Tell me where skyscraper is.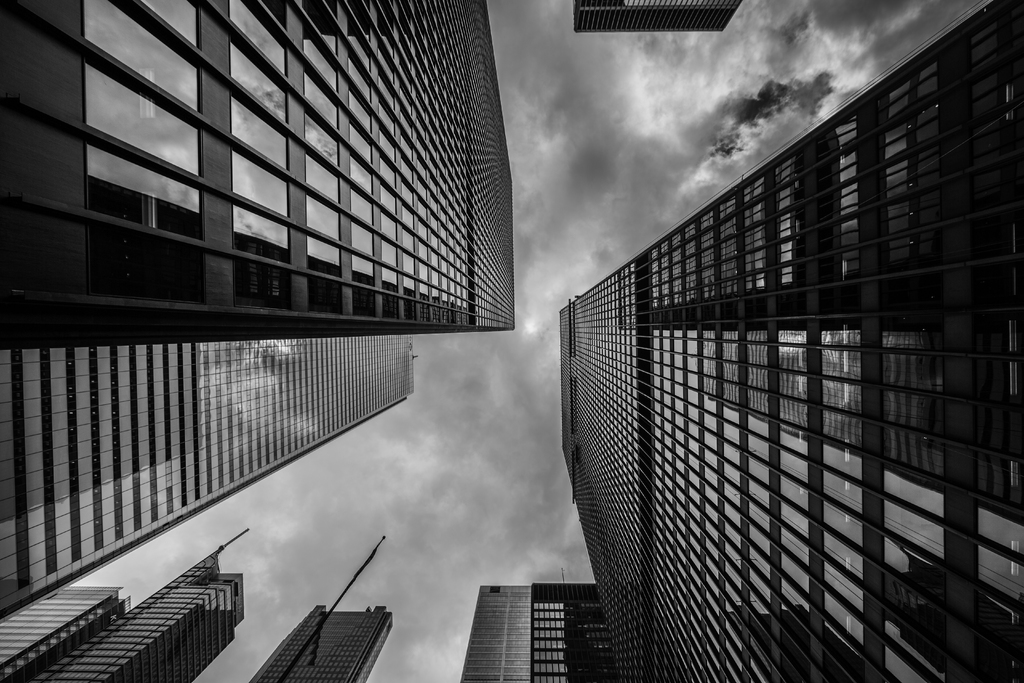
skyscraper is at <bbox>458, 0, 991, 681</bbox>.
